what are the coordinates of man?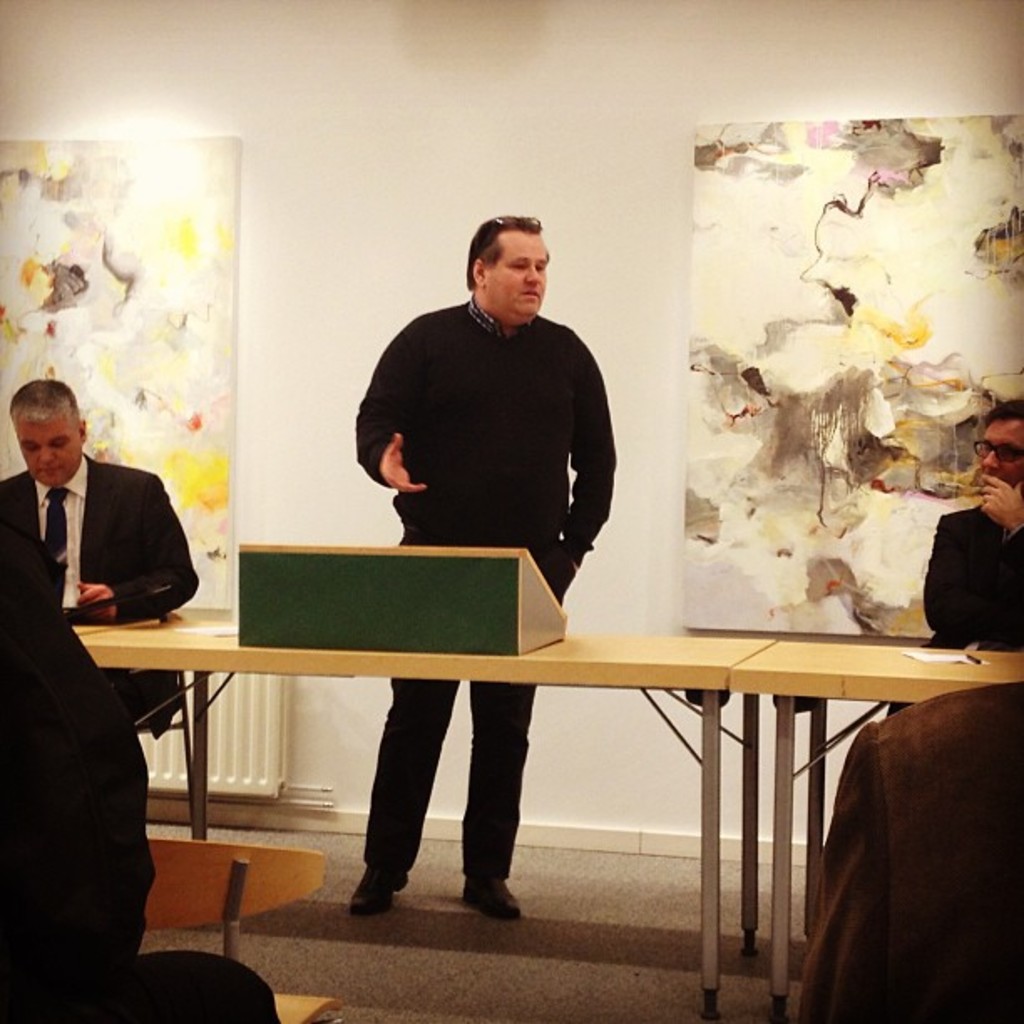
bbox(914, 408, 1022, 654).
